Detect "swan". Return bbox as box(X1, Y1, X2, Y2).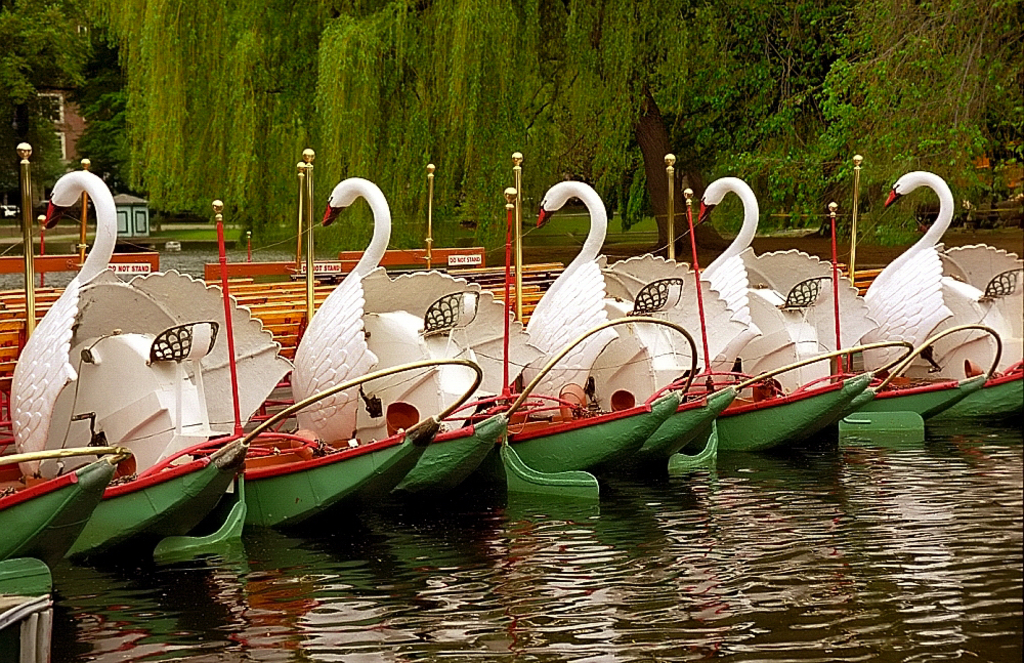
box(694, 174, 884, 397).
